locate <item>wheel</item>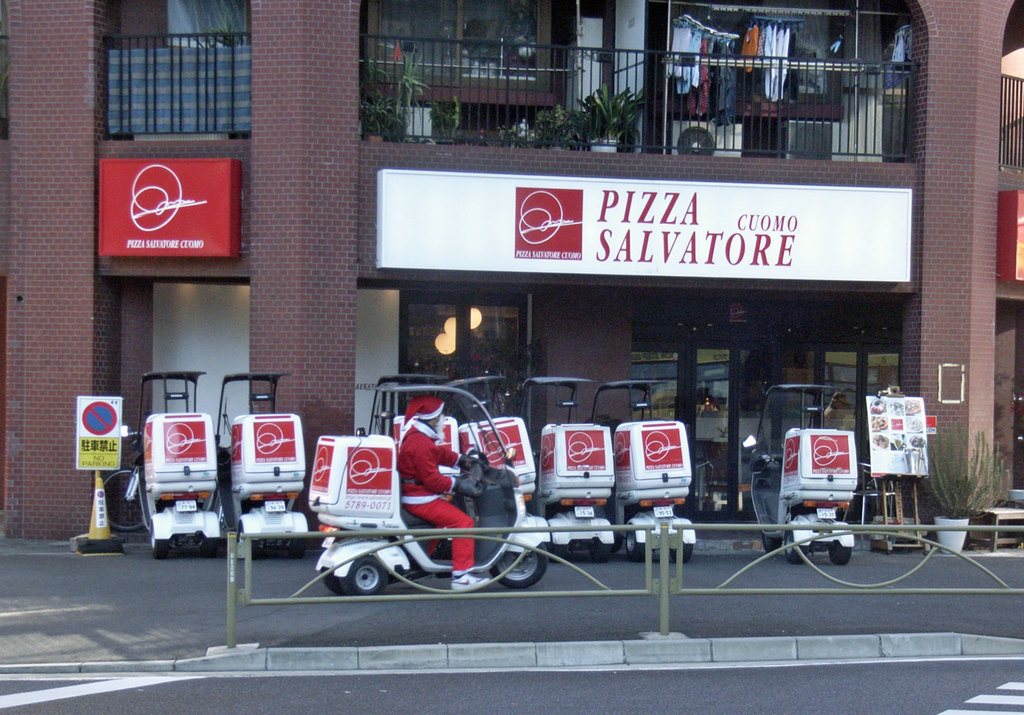
select_region(586, 536, 610, 570)
